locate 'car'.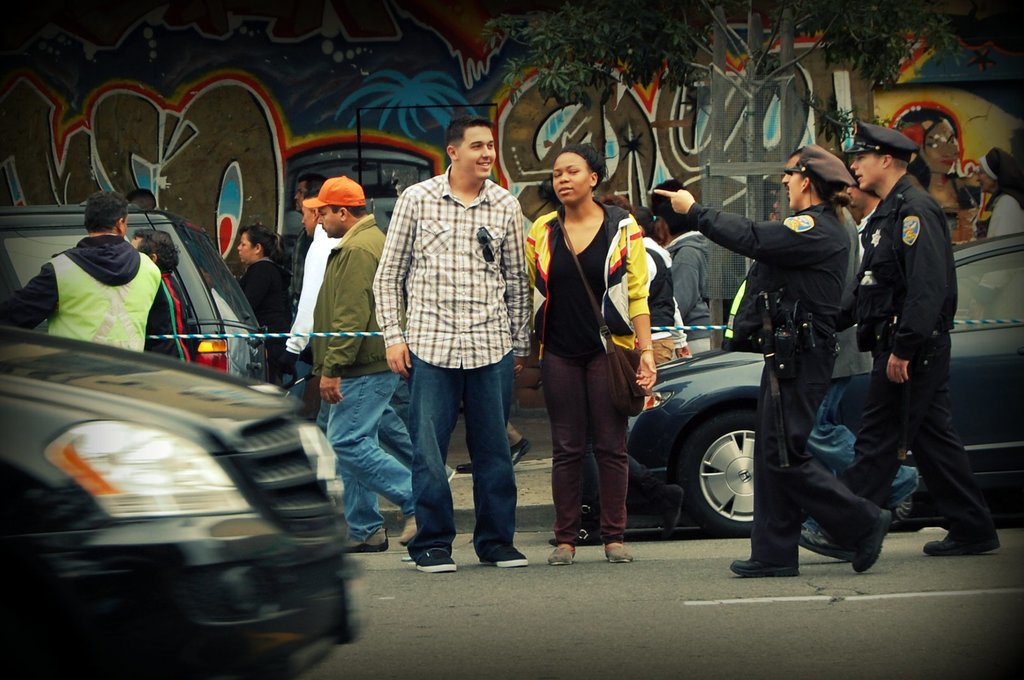
Bounding box: (left=586, top=232, right=1023, bottom=537).
